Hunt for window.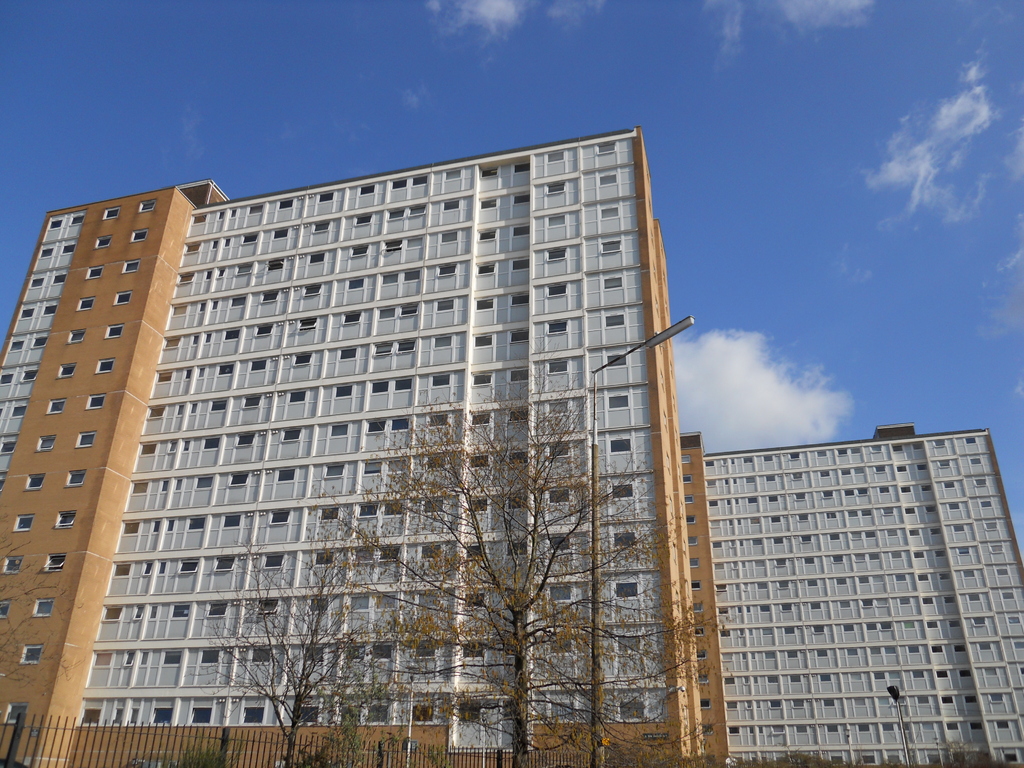
Hunted down at (763,456,772,463).
